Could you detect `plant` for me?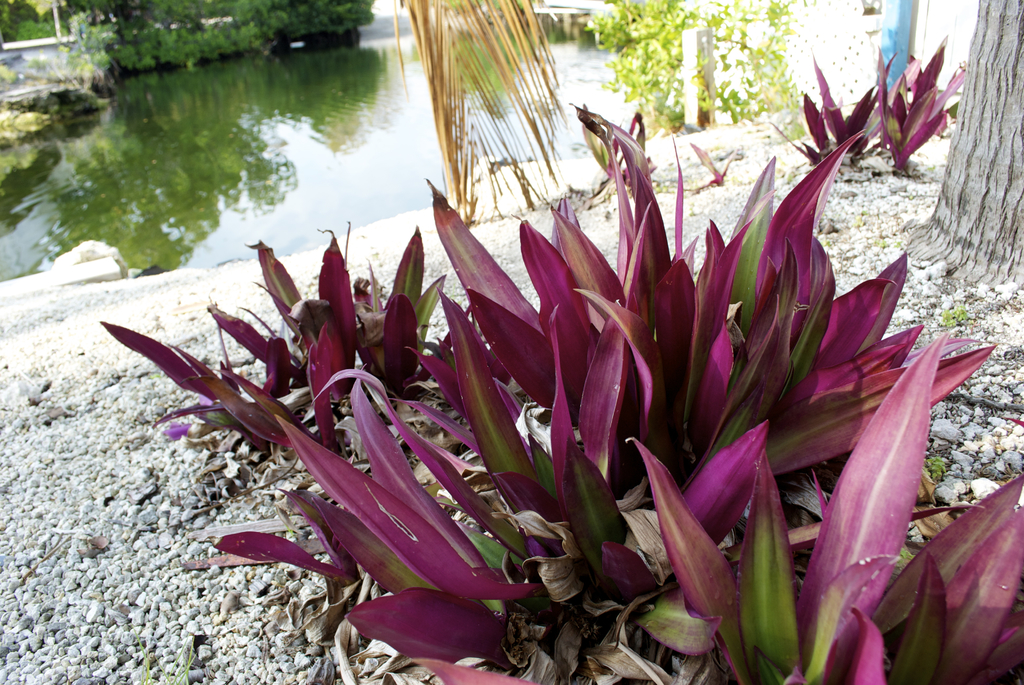
Detection result: bbox(565, 0, 828, 136).
